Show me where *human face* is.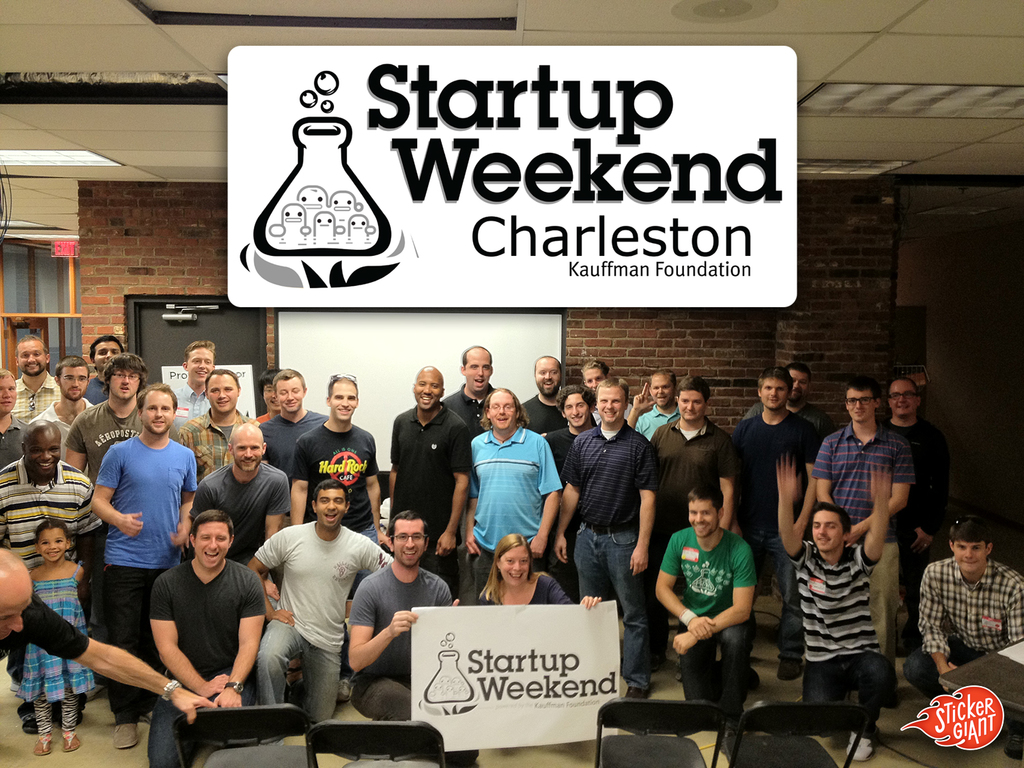
*human face* is at x1=144, y1=388, x2=173, y2=433.
